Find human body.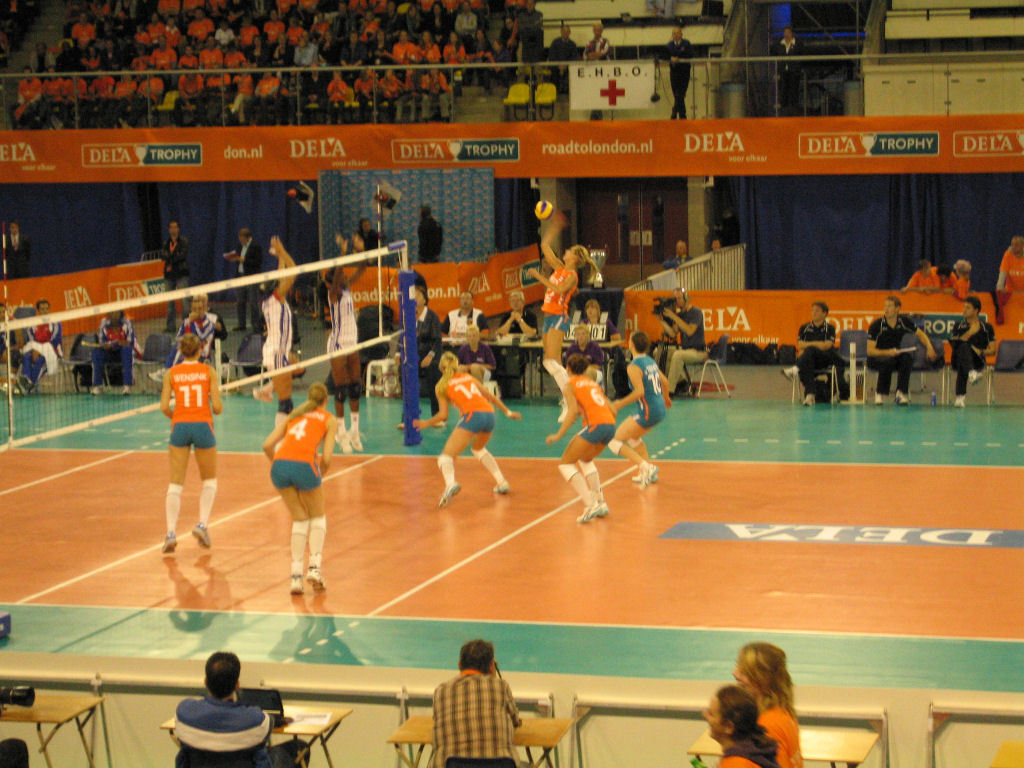
<bbox>151, 14, 166, 39</bbox>.
